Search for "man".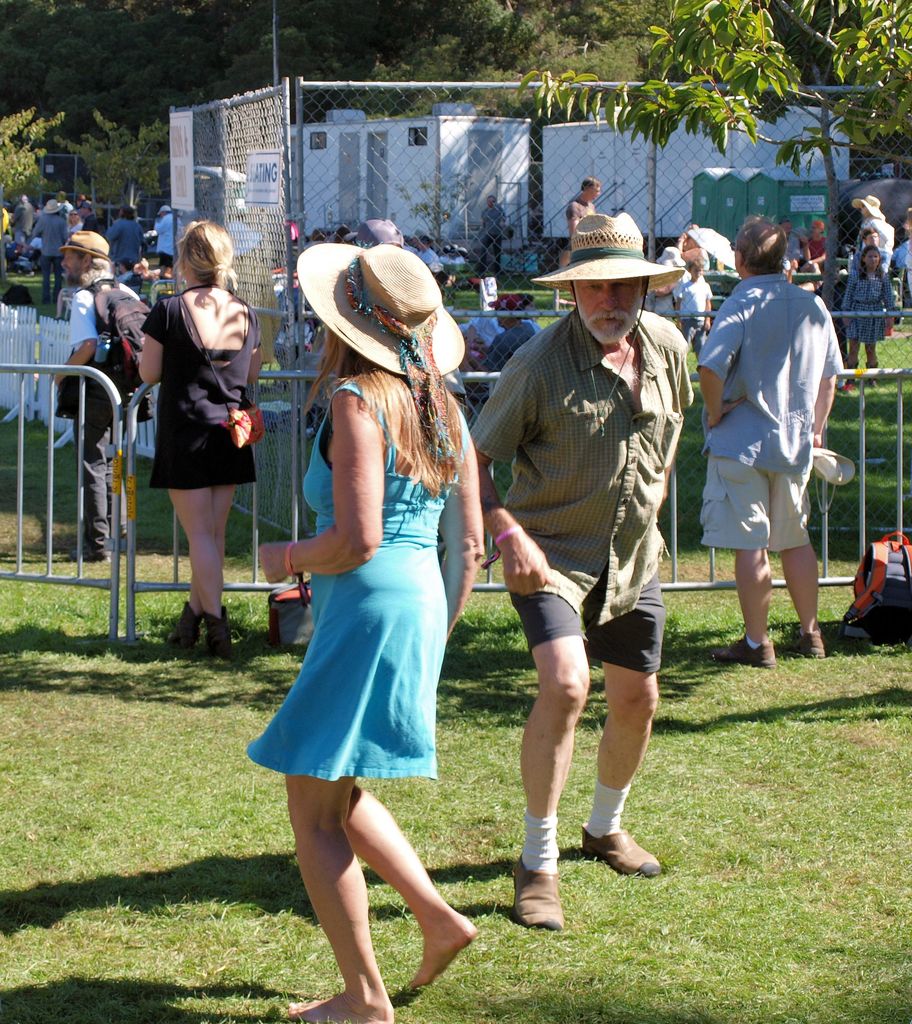
Found at (left=74, top=193, right=92, bottom=220).
